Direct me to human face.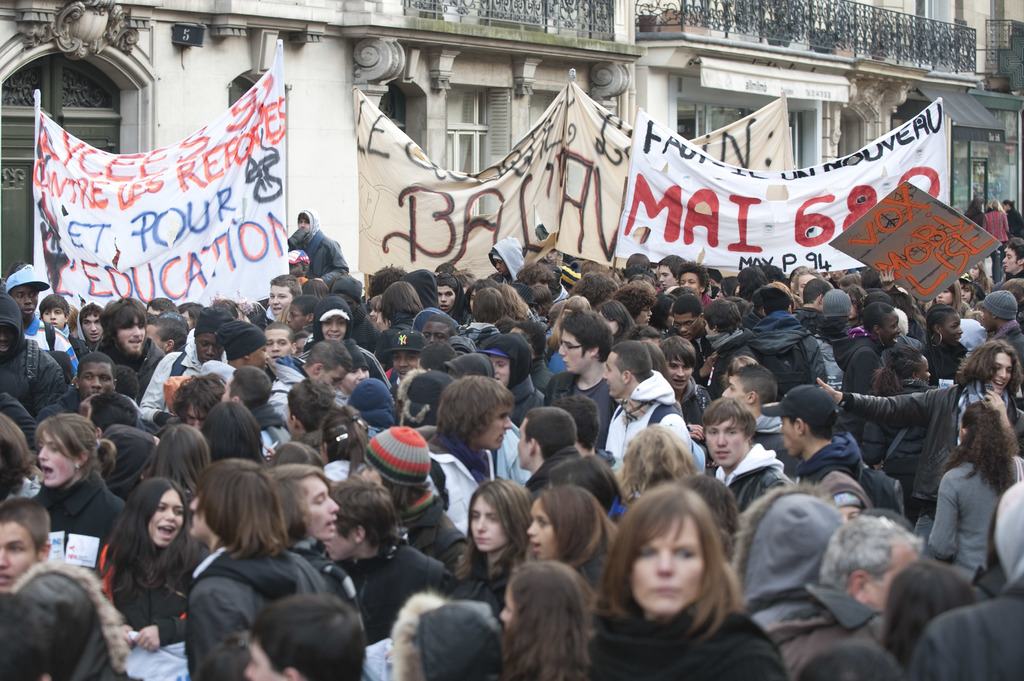
Direction: left=119, top=317, right=147, bottom=351.
